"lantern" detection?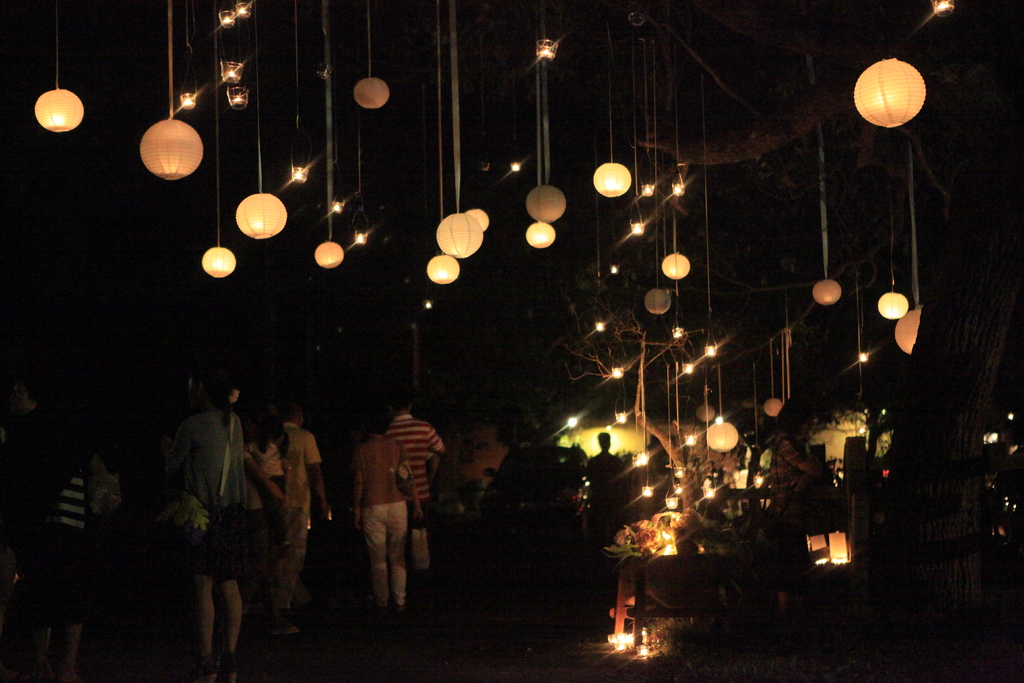
<bbox>524, 222, 555, 250</bbox>
